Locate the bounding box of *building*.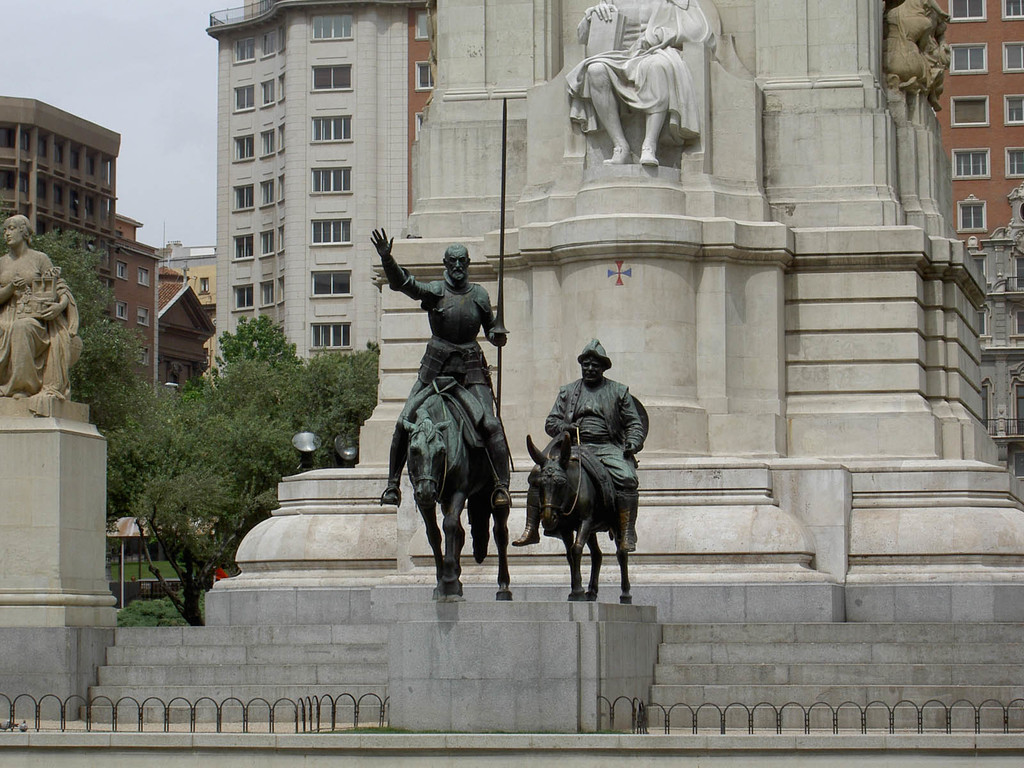
Bounding box: l=113, t=212, r=212, b=387.
